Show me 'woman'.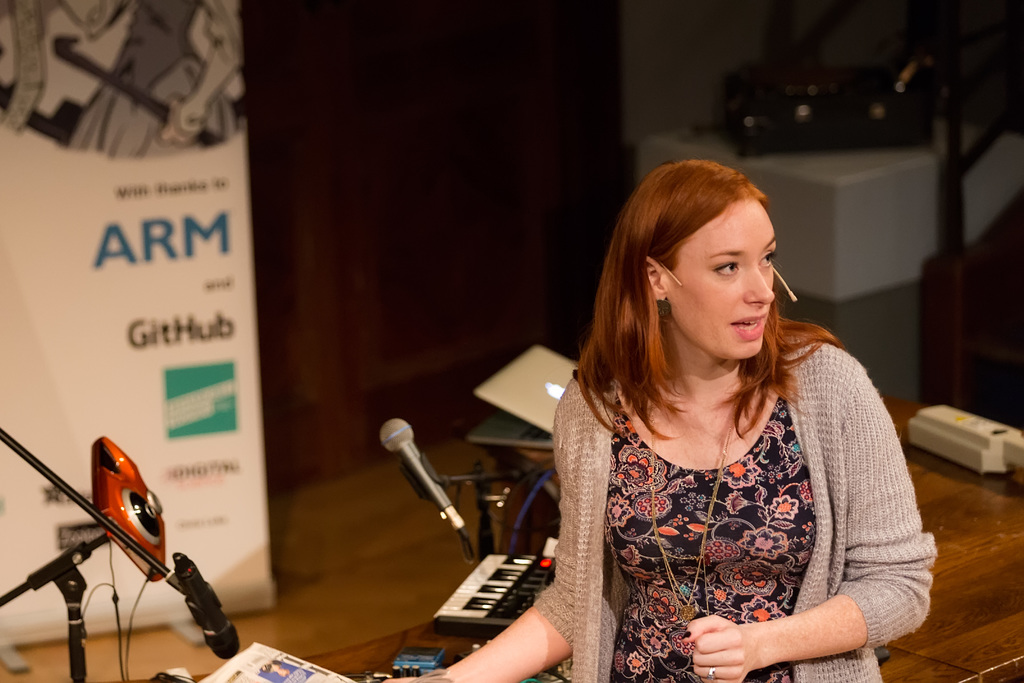
'woman' is here: [526,173,929,682].
